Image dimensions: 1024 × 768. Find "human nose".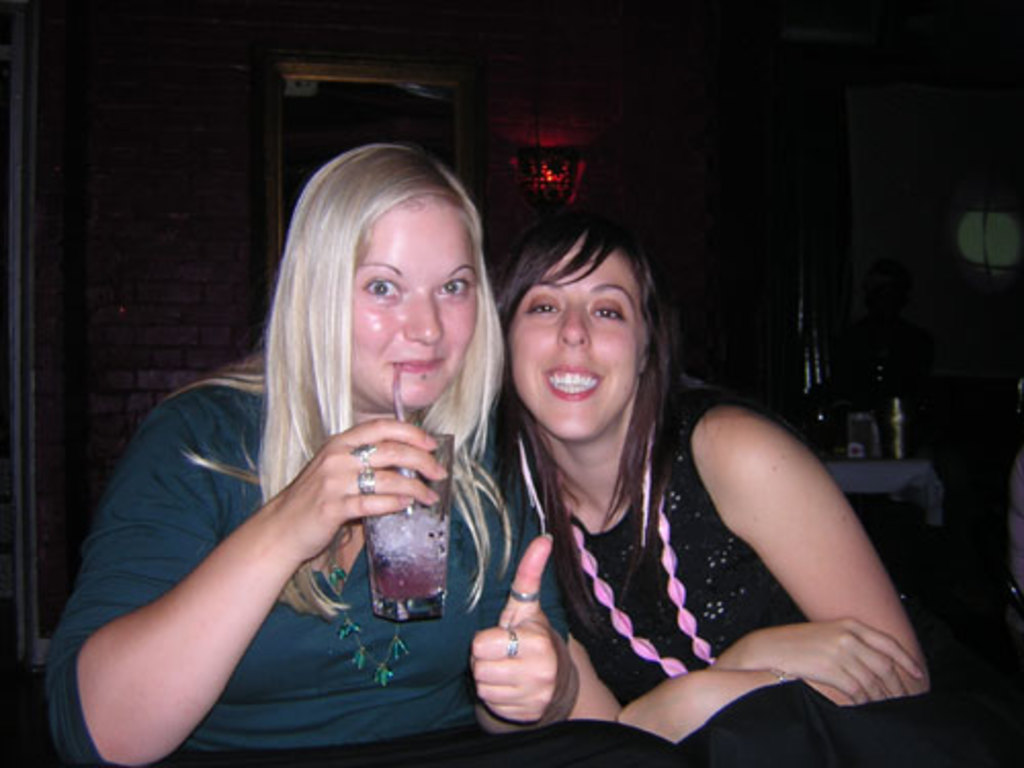
bbox(557, 303, 590, 348).
